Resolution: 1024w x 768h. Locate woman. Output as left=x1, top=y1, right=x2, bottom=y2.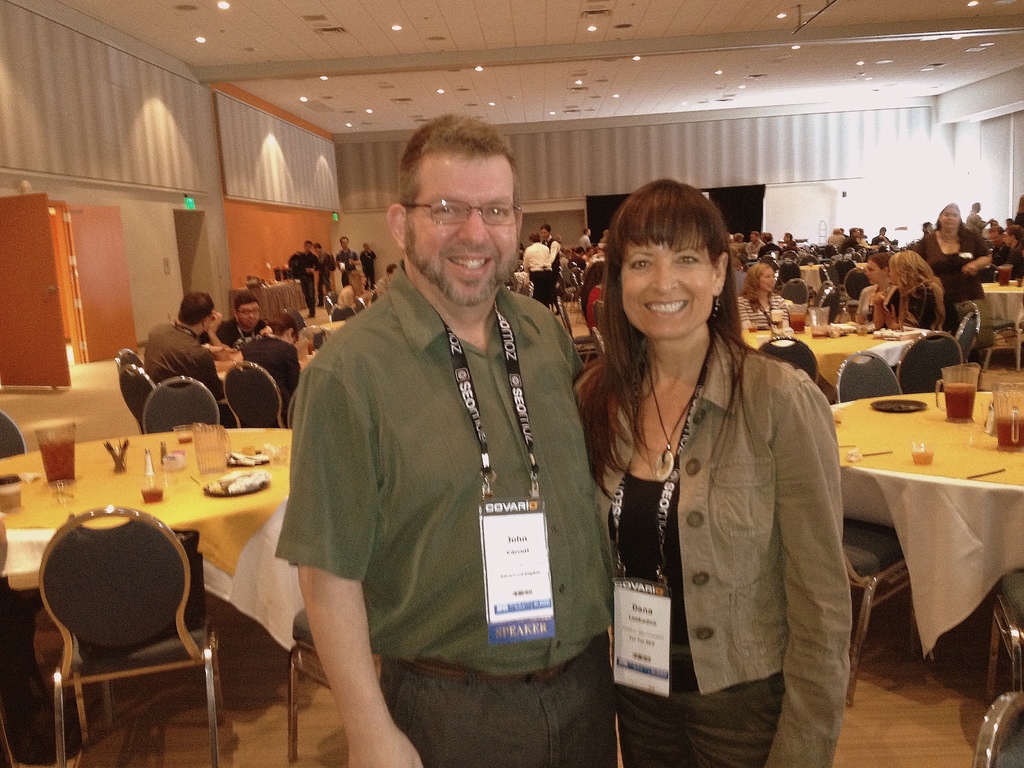
left=579, top=172, right=856, bottom=767.
